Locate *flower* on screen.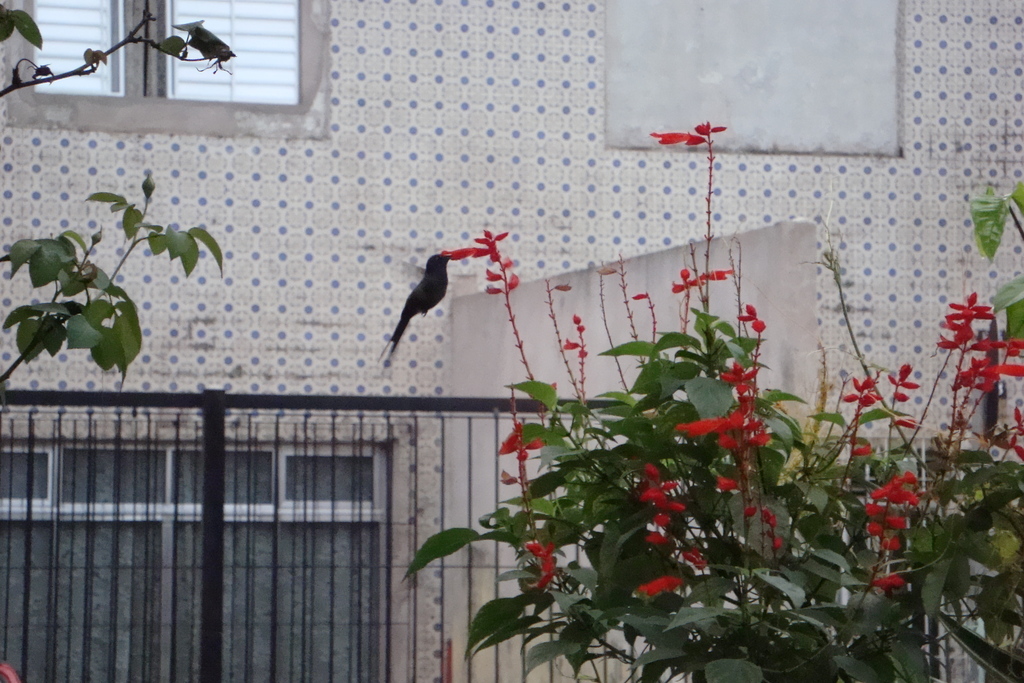
On screen at rect(647, 463, 664, 484).
